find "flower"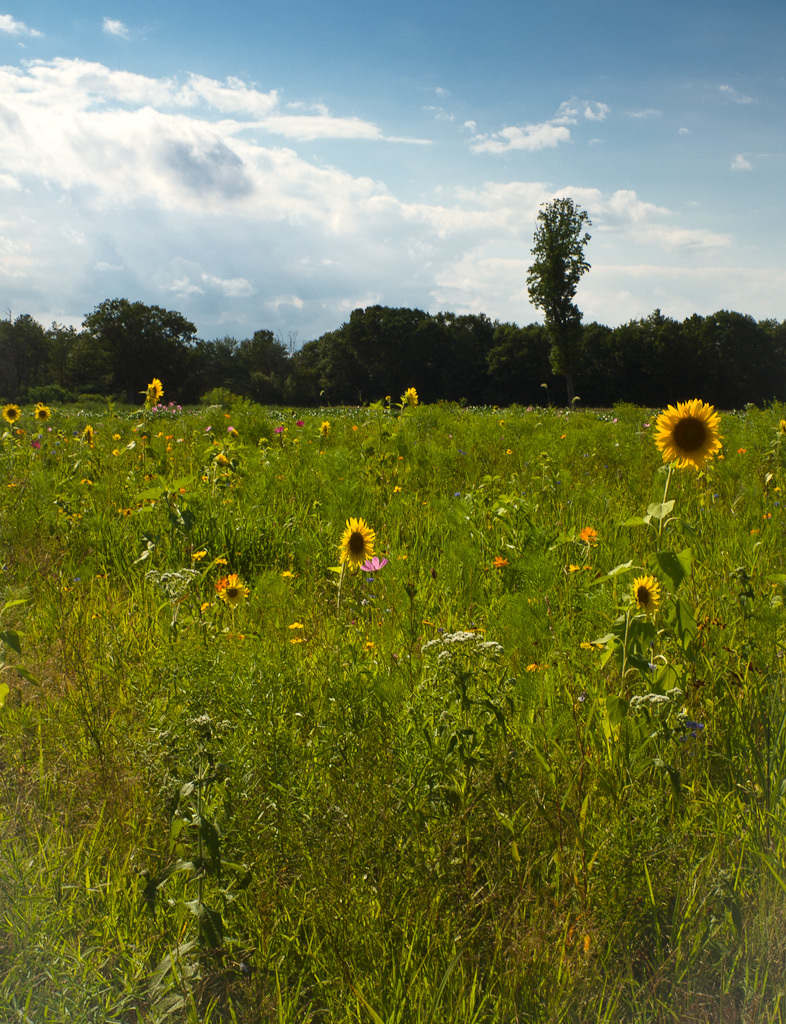
locate(398, 388, 428, 409)
